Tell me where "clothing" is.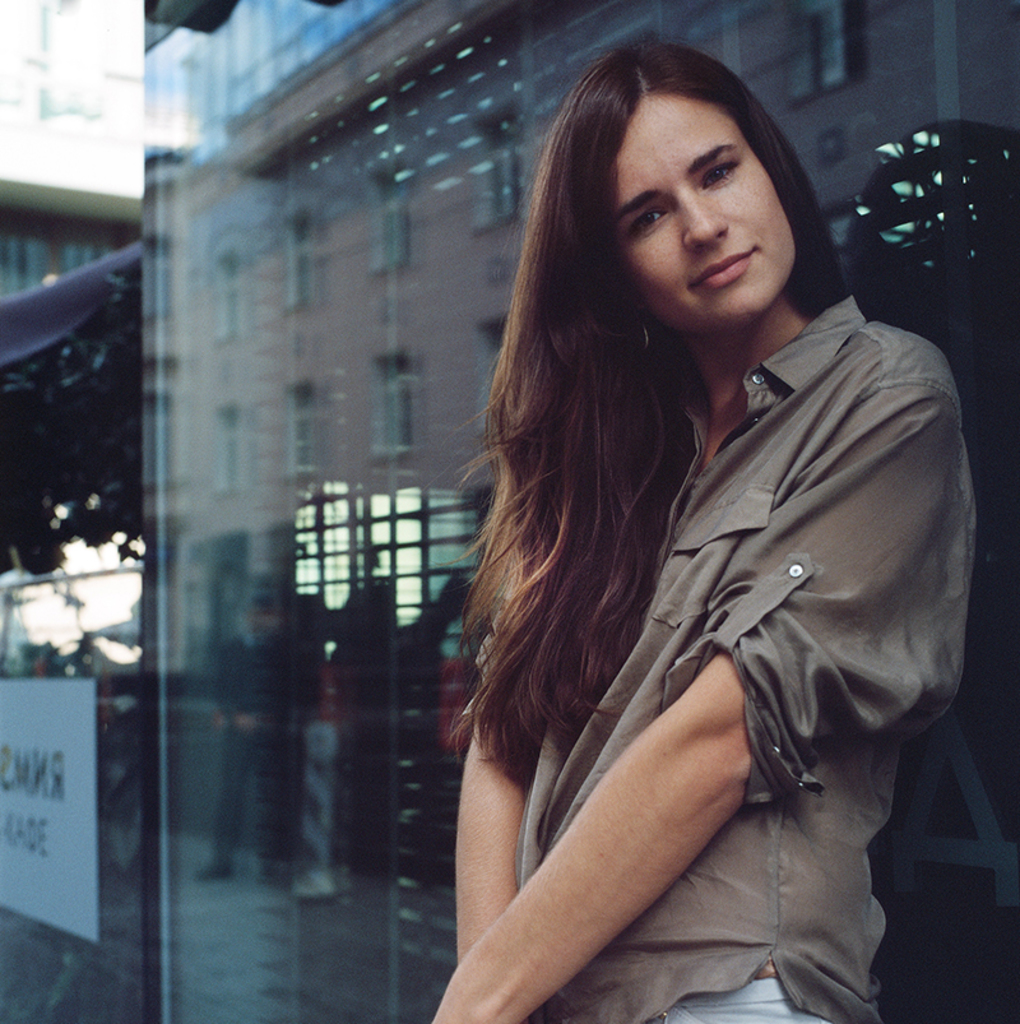
"clothing" is at 514/295/978/1023.
